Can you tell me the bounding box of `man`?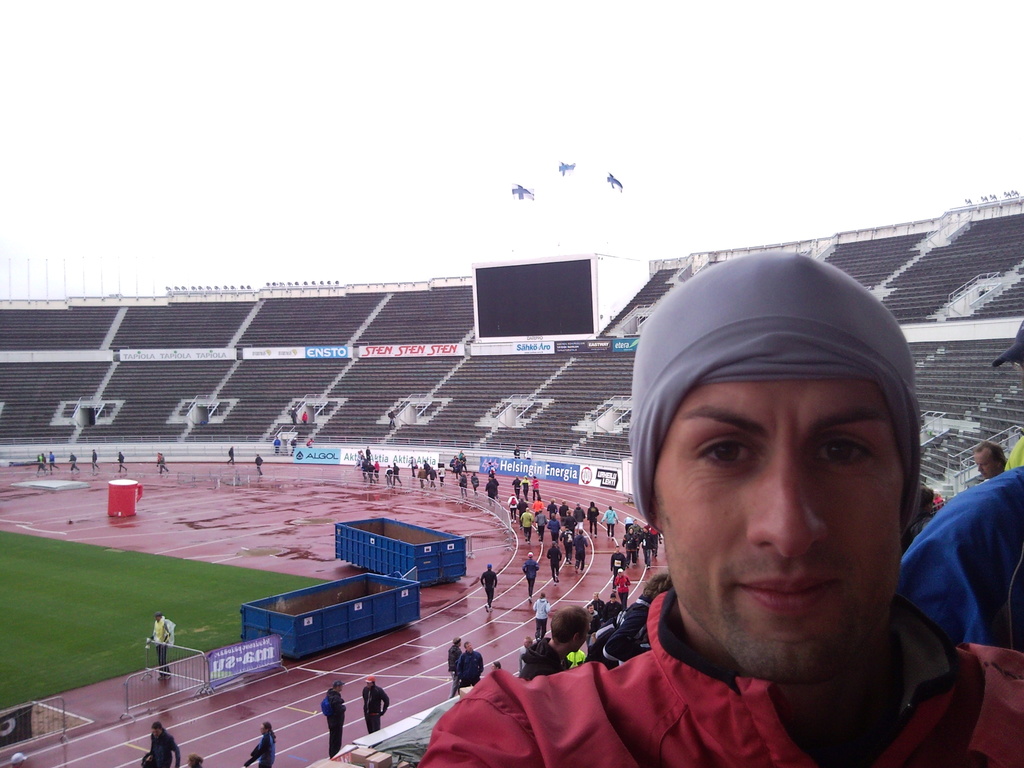
bbox=[599, 590, 623, 621].
